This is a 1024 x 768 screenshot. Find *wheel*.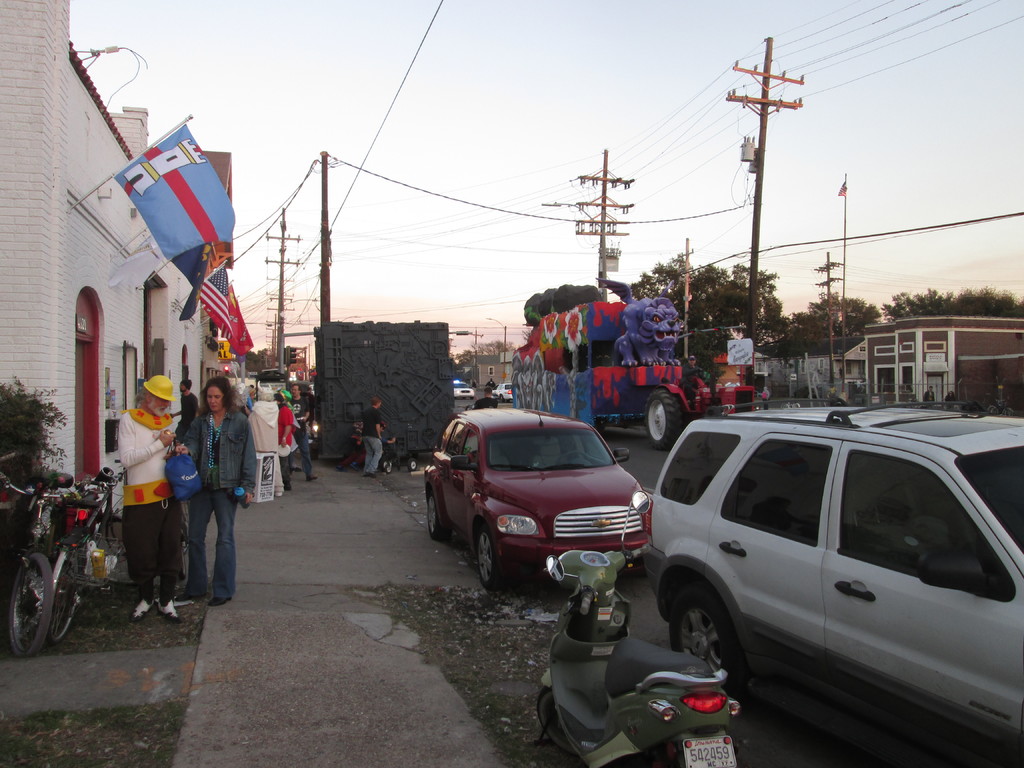
Bounding box: left=422, top=483, right=435, bottom=535.
